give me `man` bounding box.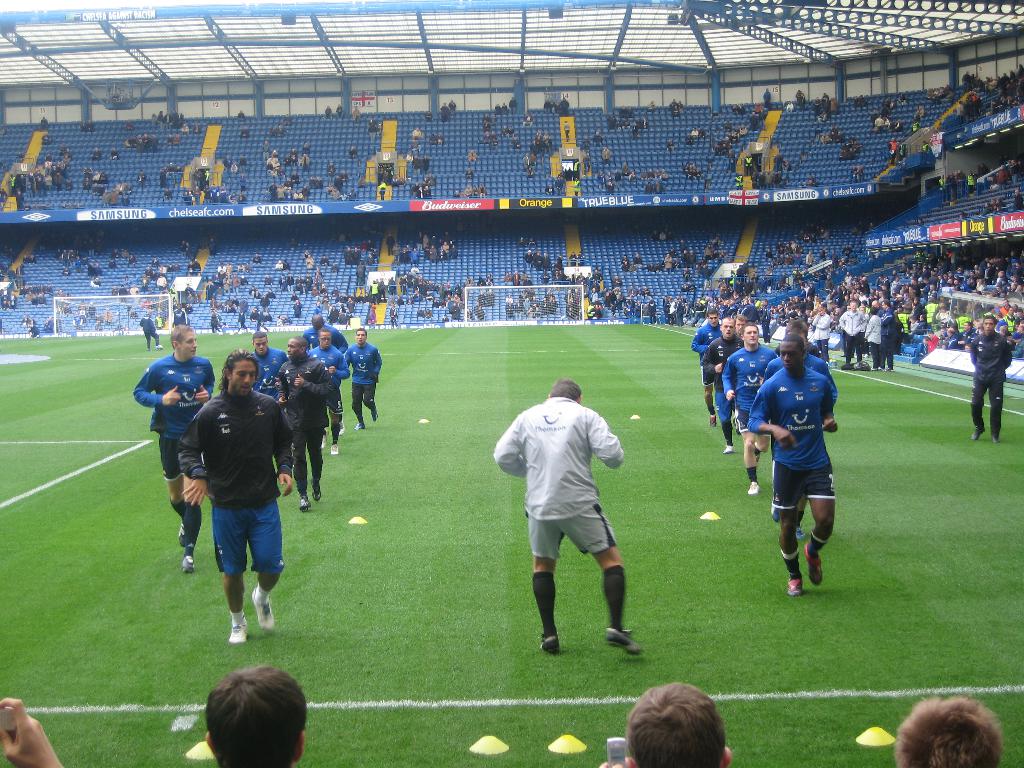
bbox=(688, 310, 719, 420).
